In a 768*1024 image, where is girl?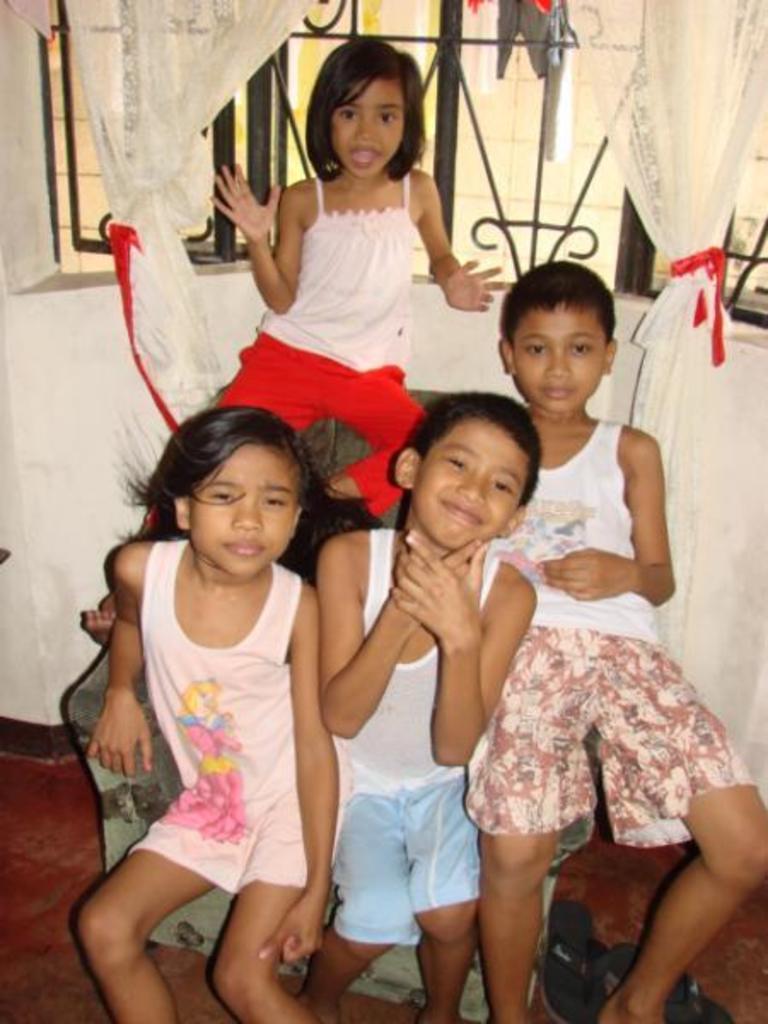
77/404/350/1022.
